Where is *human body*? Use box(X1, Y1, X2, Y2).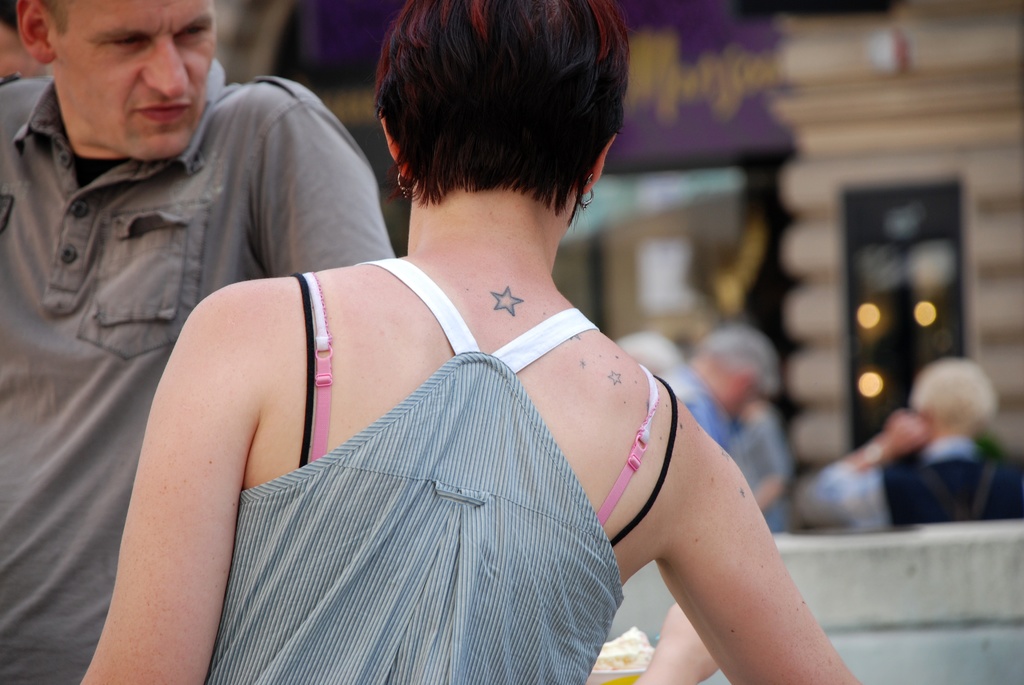
box(800, 357, 1023, 533).
